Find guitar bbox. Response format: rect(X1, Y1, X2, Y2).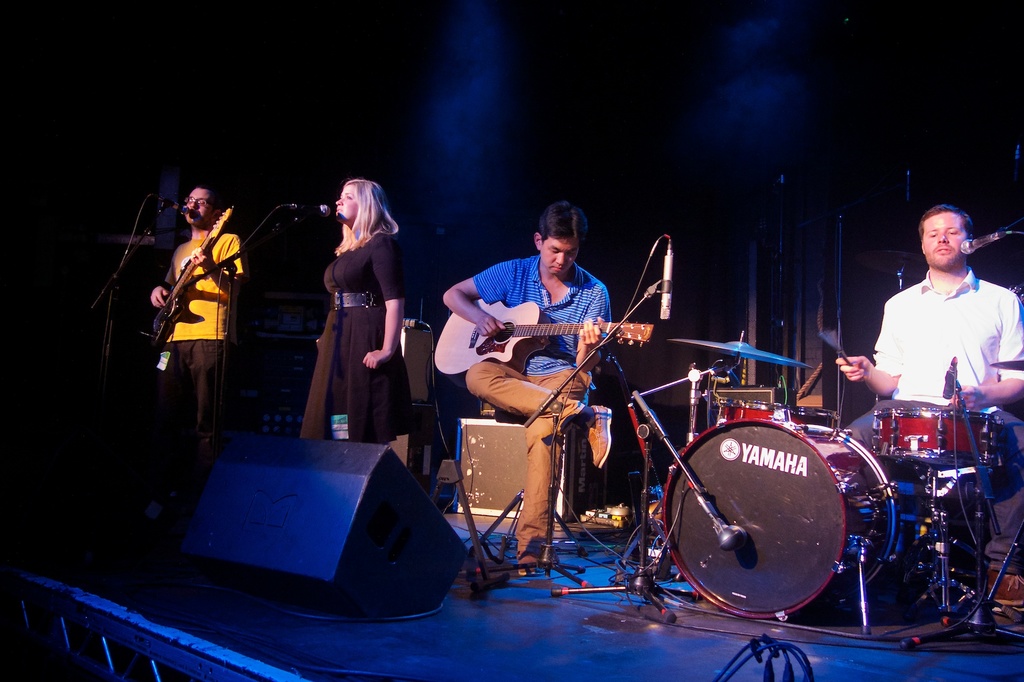
rect(429, 307, 671, 387).
